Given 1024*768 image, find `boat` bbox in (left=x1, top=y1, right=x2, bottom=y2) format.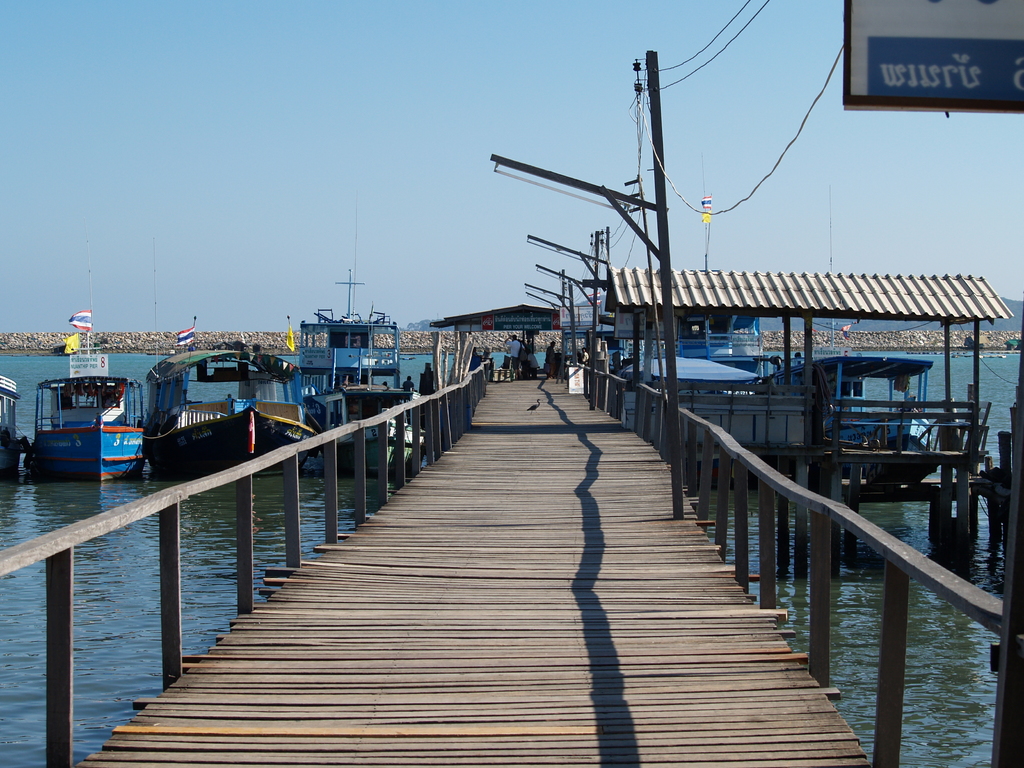
(left=13, top=347, right=154, bottom=474).
